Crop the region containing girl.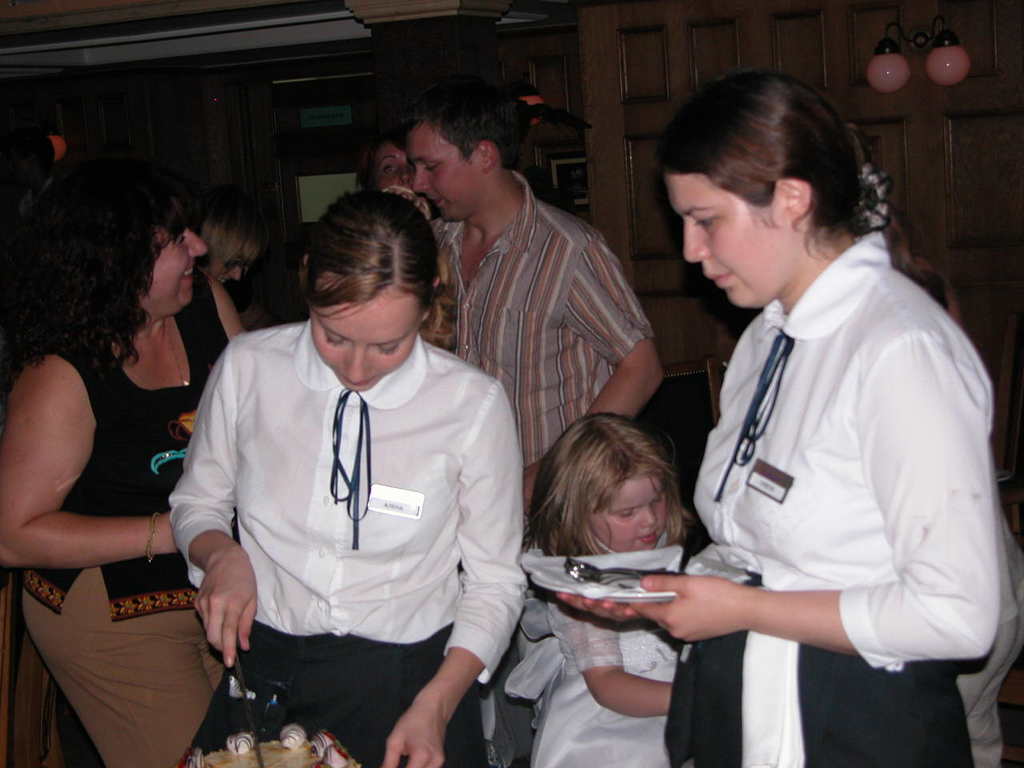
Crop region: bbox=[506, 413, 694, 767].
